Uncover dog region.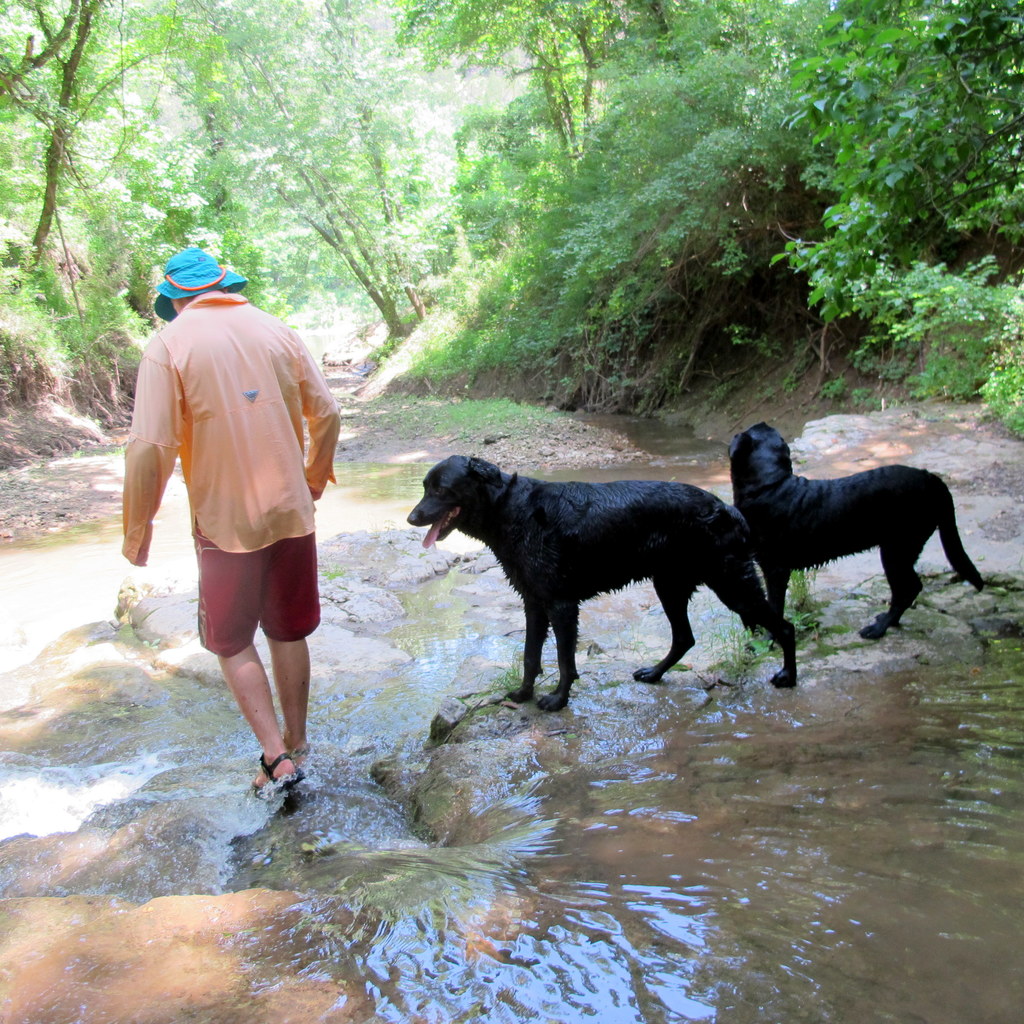
Uncovered: {"x1": 404, "y1": 449, "x2": 798, "y2": 714}.
